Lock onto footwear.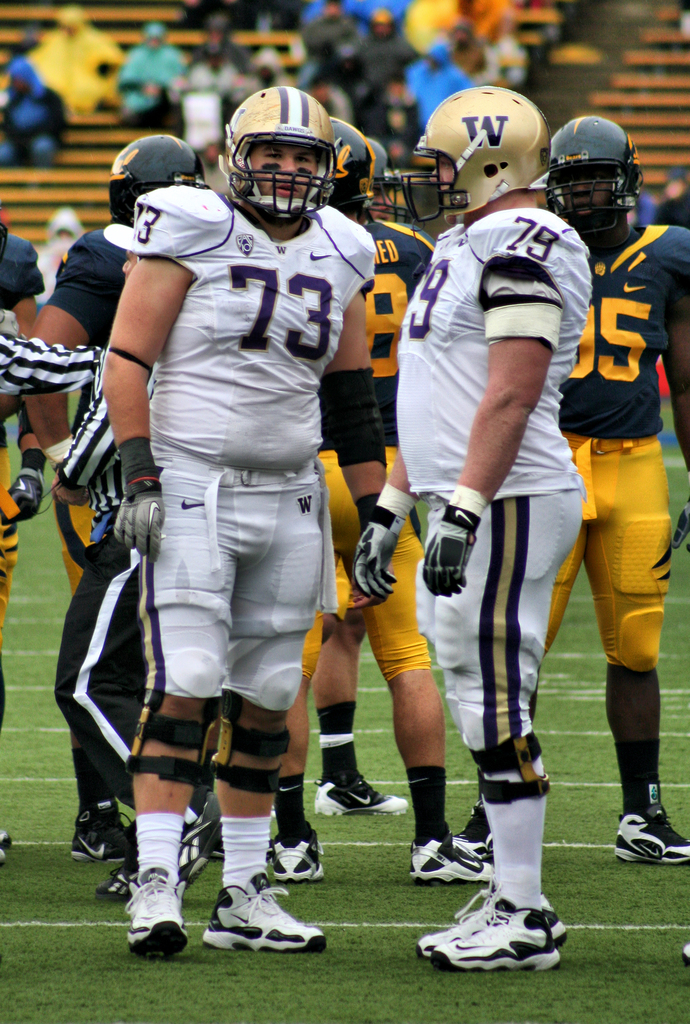
Locked: bbox=(256, 828, 321, 884).
